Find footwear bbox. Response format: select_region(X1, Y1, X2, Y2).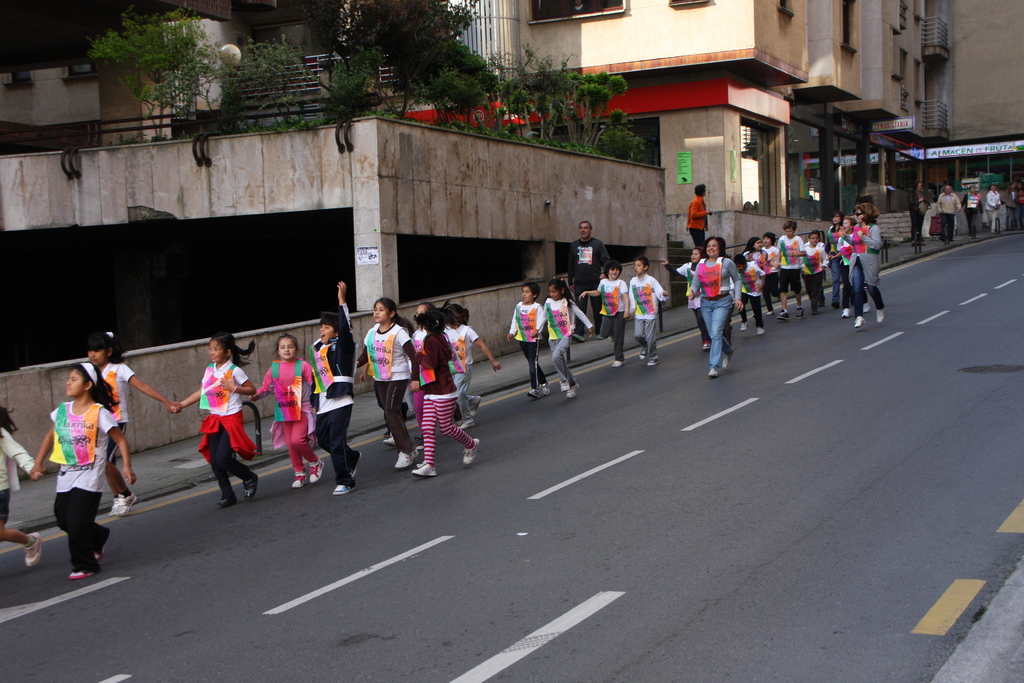
select_region(565, 384, 577, 400).
